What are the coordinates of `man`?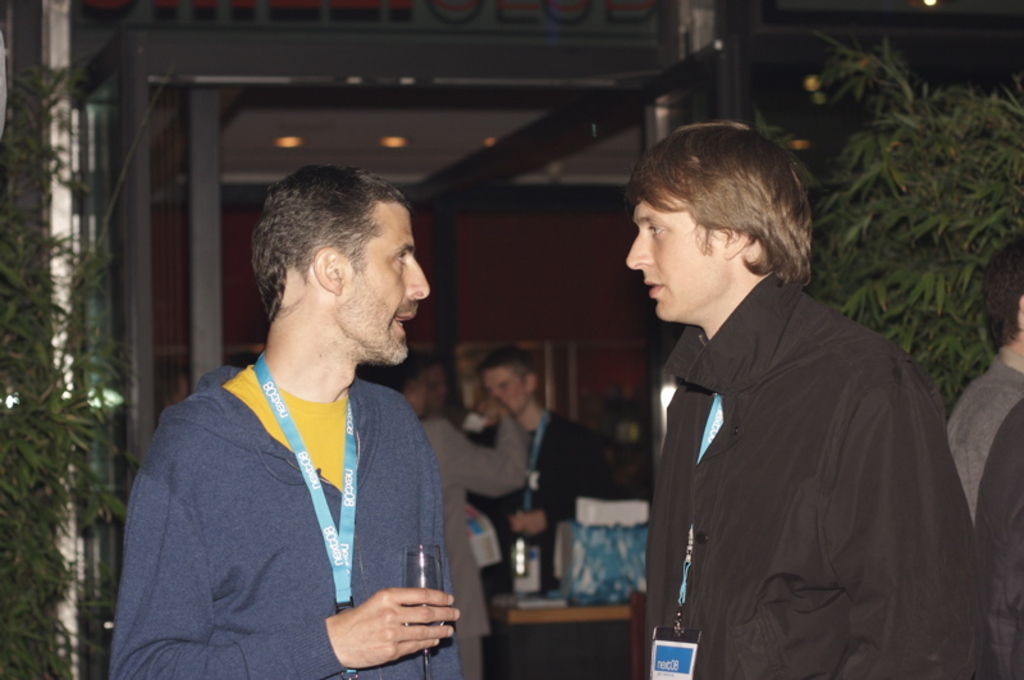
933:229:1023:679.
